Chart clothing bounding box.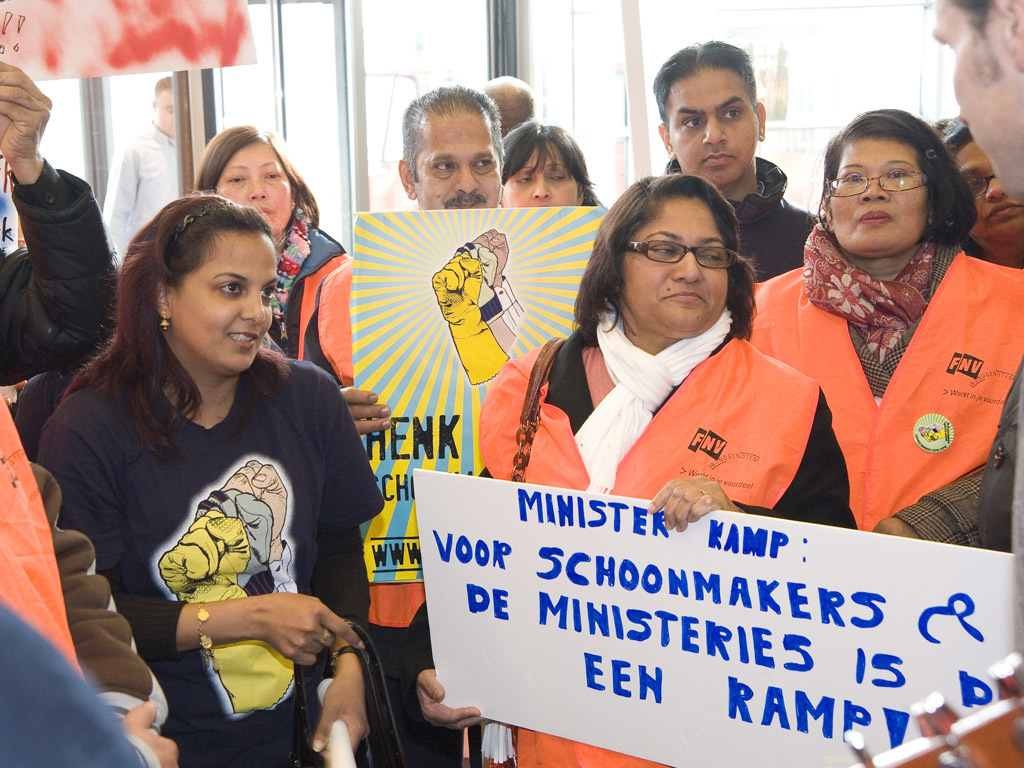
Charted: <region>0, 148, 118, 379</region>.
